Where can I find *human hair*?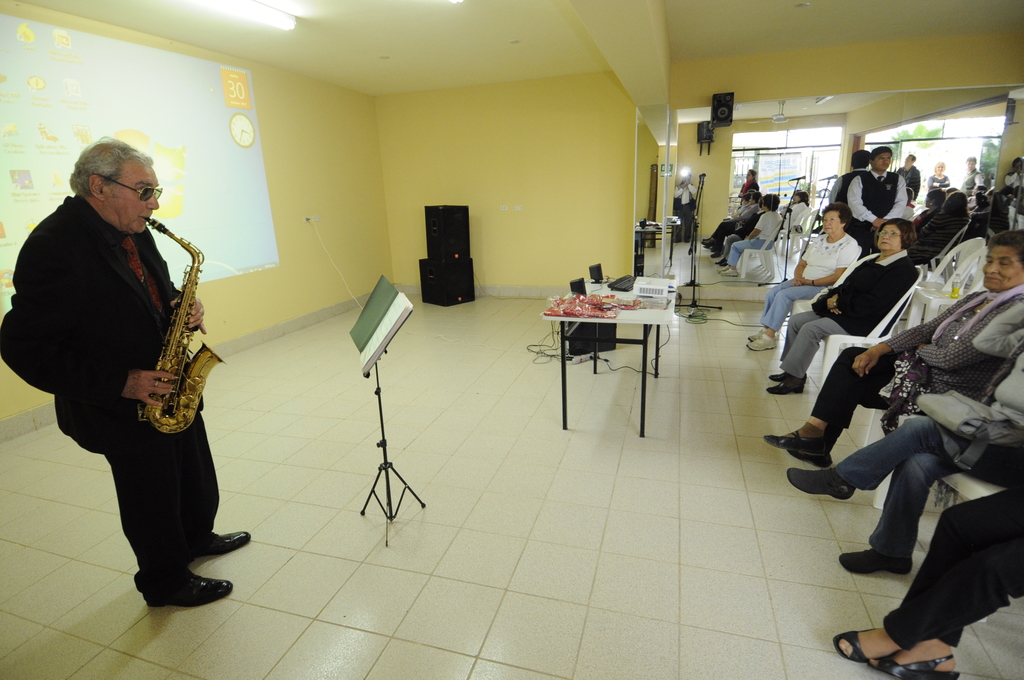
You can find it at Rect(965, 155, 979, 168).
